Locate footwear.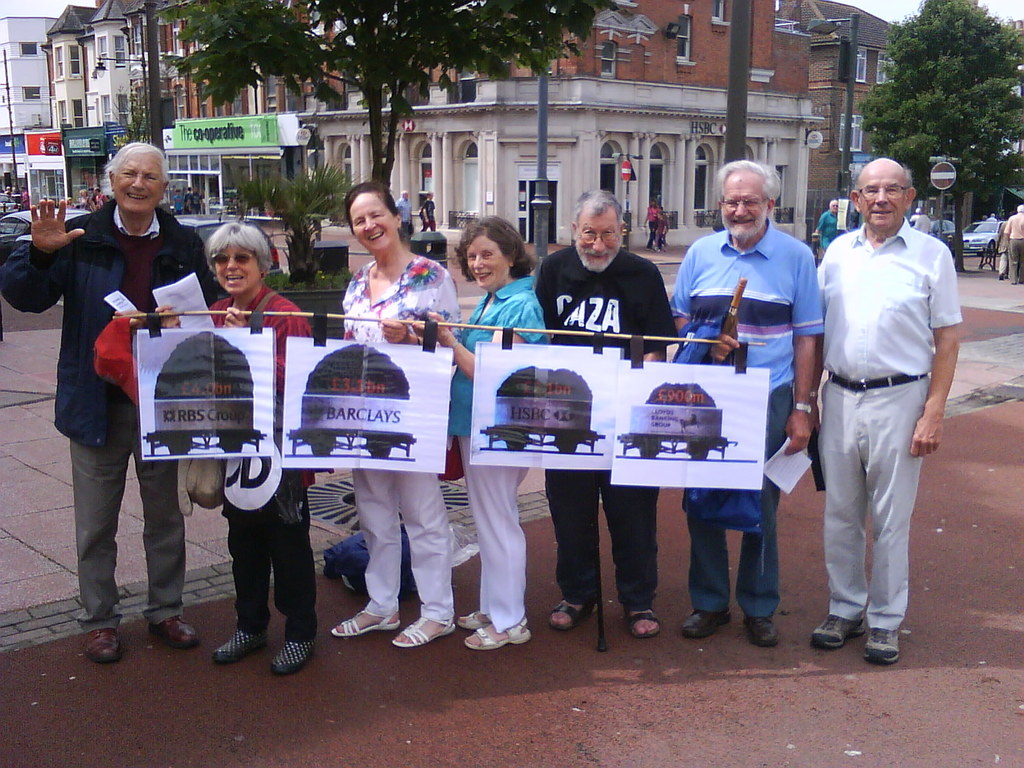
Bounding box: 211,628,267,662.
